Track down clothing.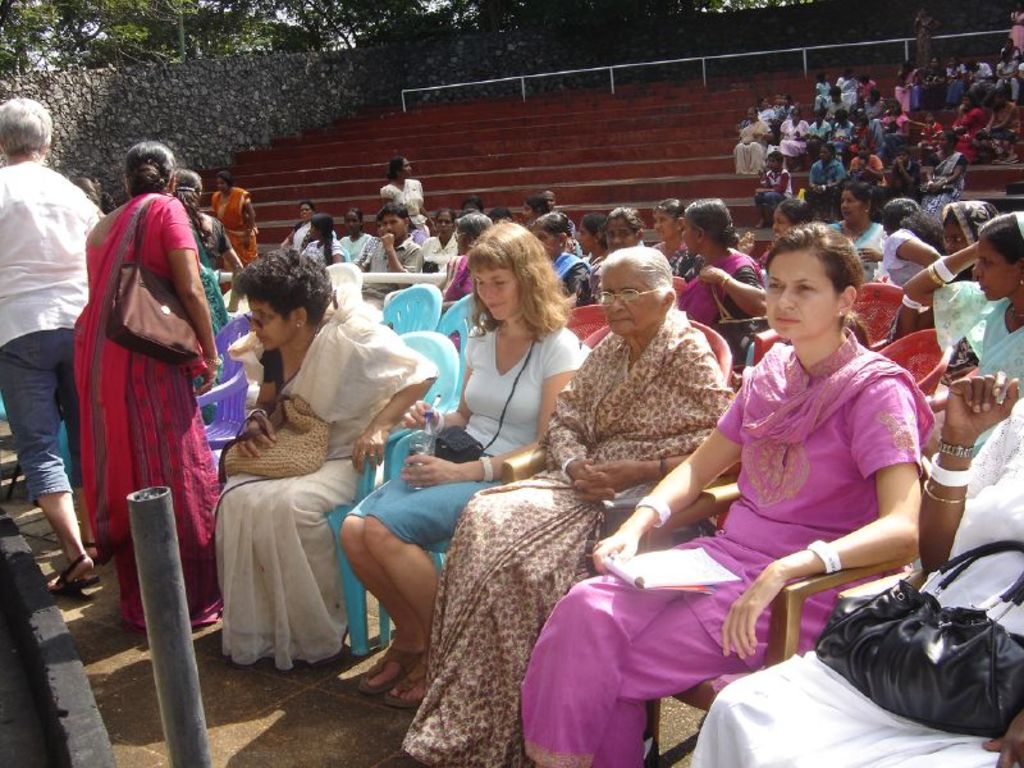
Tracked to left=769, top=118, right=806, bottom=155.
